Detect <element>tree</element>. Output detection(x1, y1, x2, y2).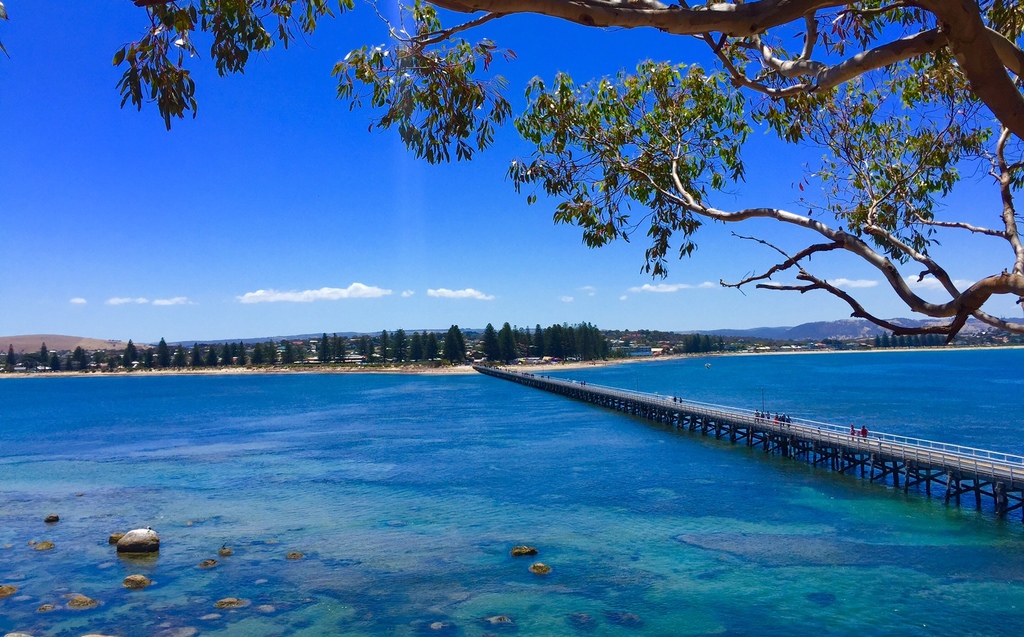
detection(5, 344, 18, 374).
